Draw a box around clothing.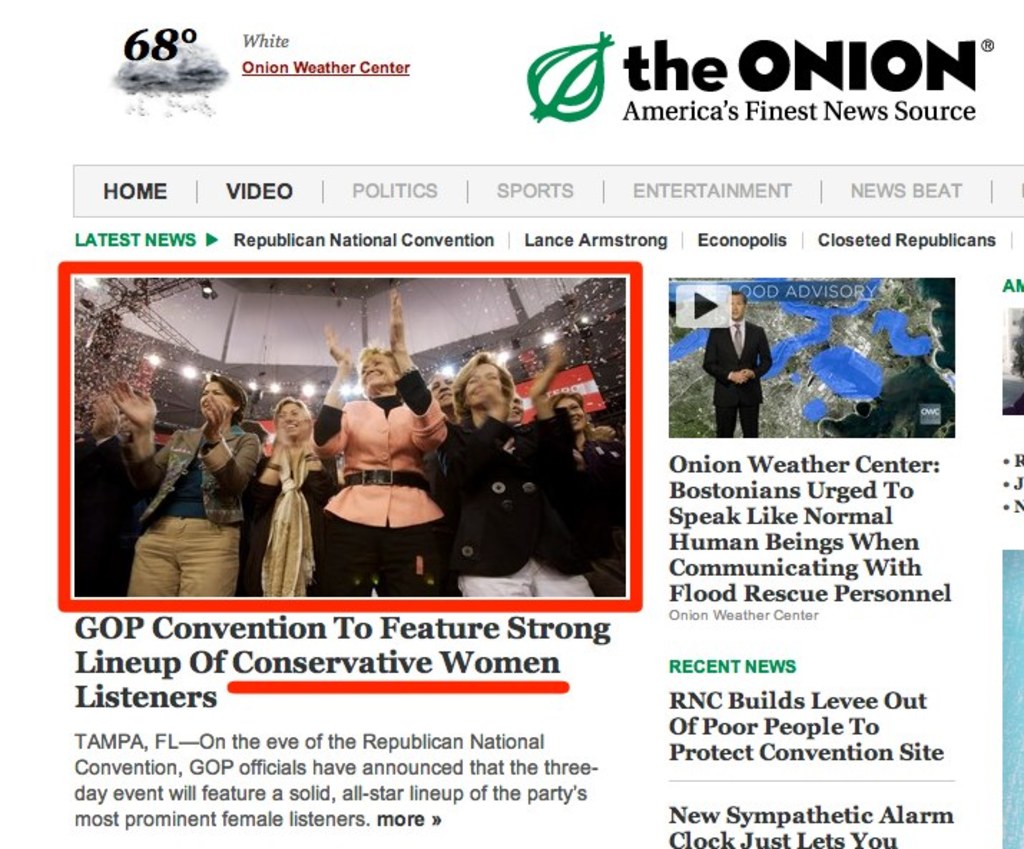
left=130, top=424, right=258, bottom=603.
